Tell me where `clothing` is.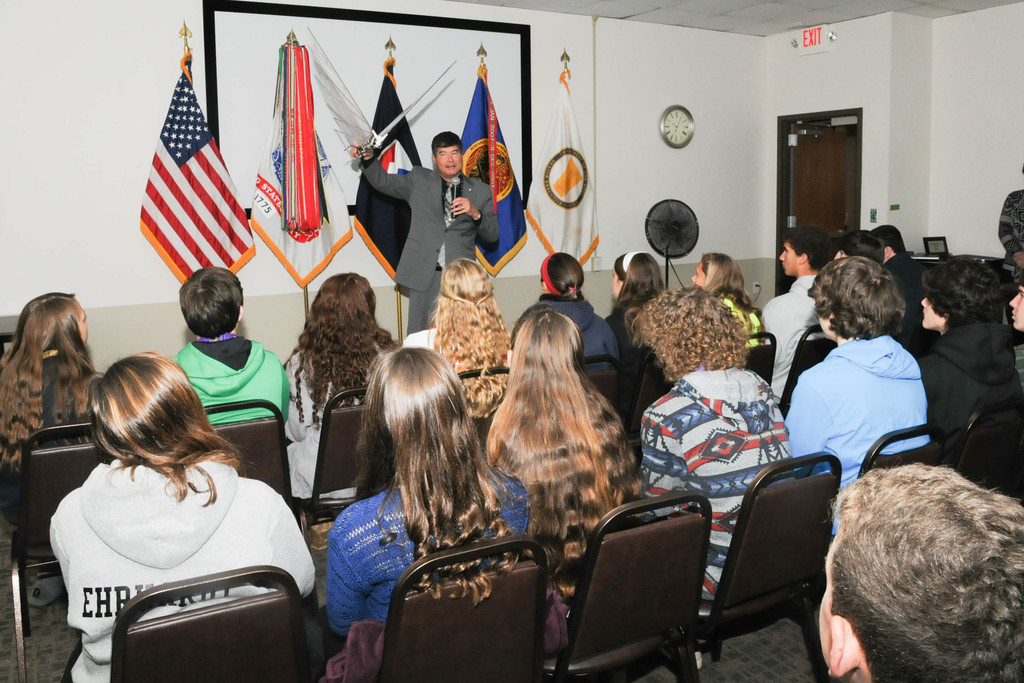
`clothing` is at bbox=[637, 366, 792, 598].
